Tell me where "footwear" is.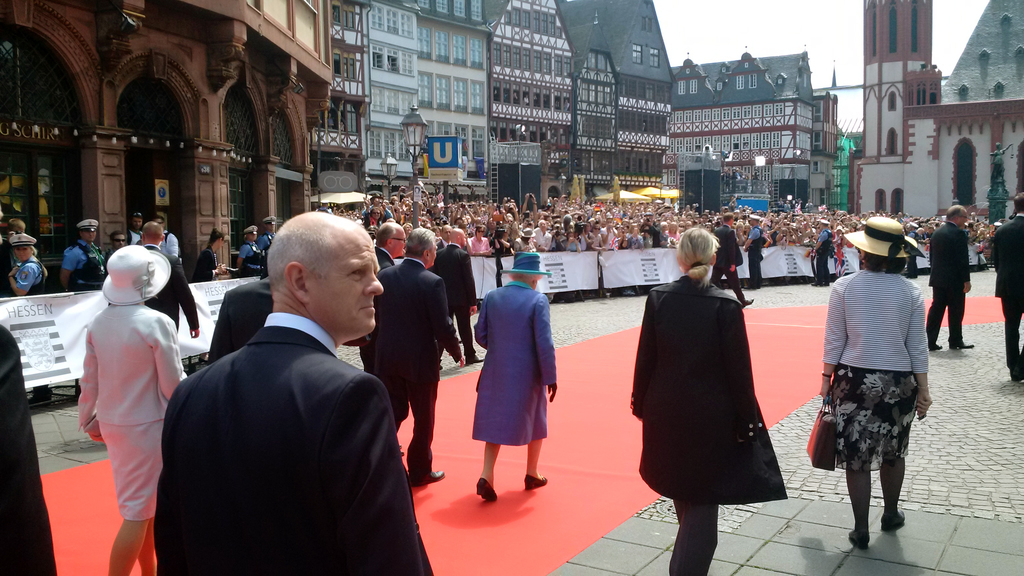
"footwear" is at [left=927, top=344, right=944, bottom=356].
